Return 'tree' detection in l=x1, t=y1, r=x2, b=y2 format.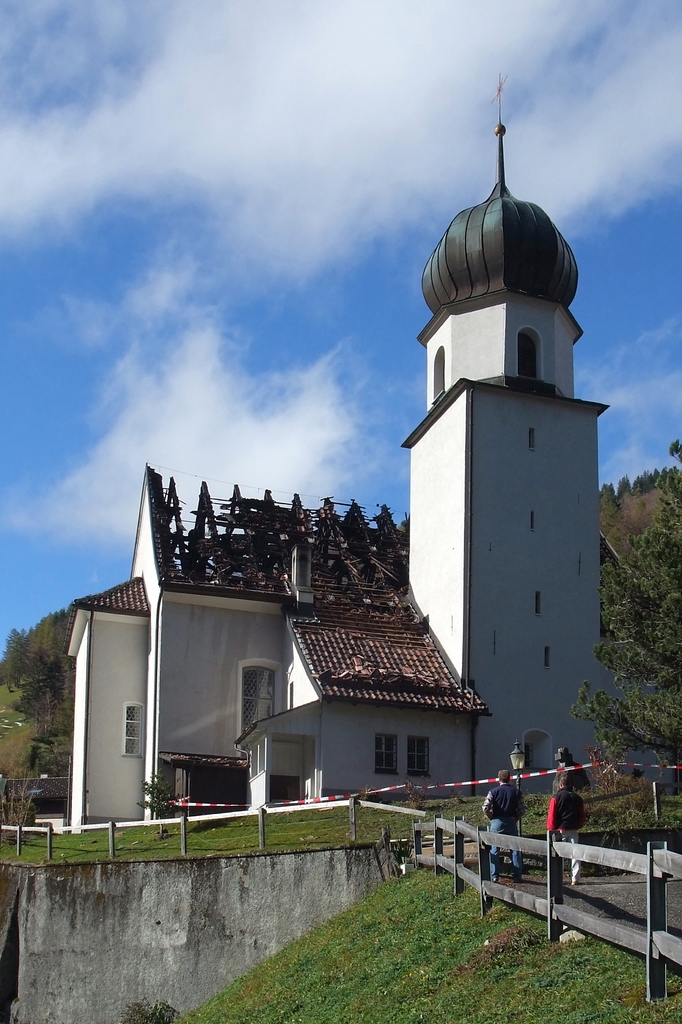
l=0, t=608, r=88, b=746.
